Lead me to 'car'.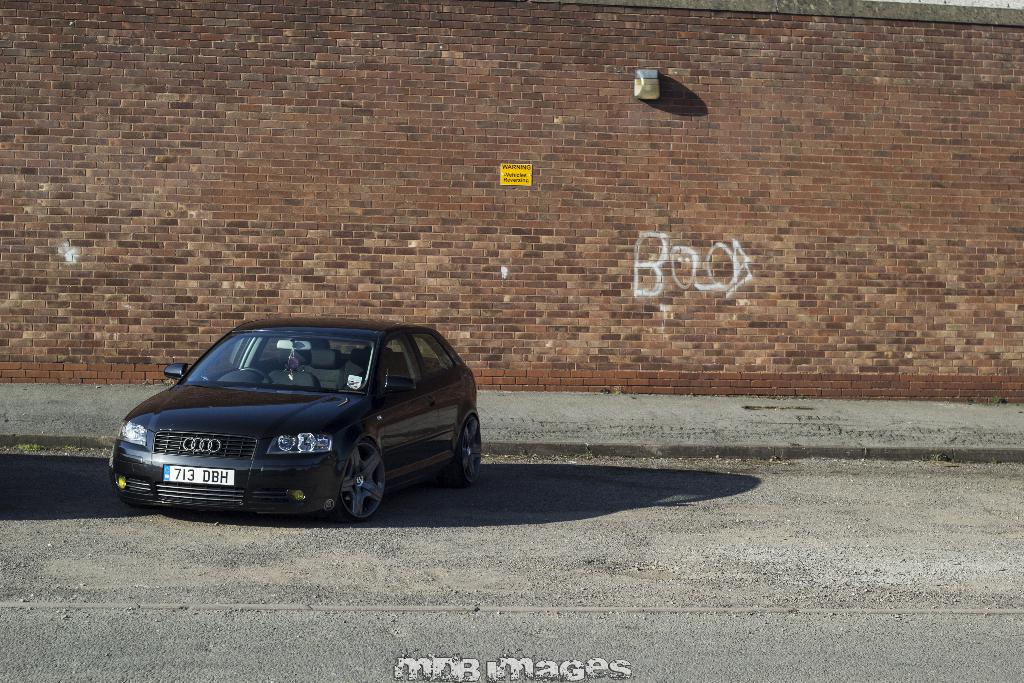
Lead to (102, 315, 494, 531).
